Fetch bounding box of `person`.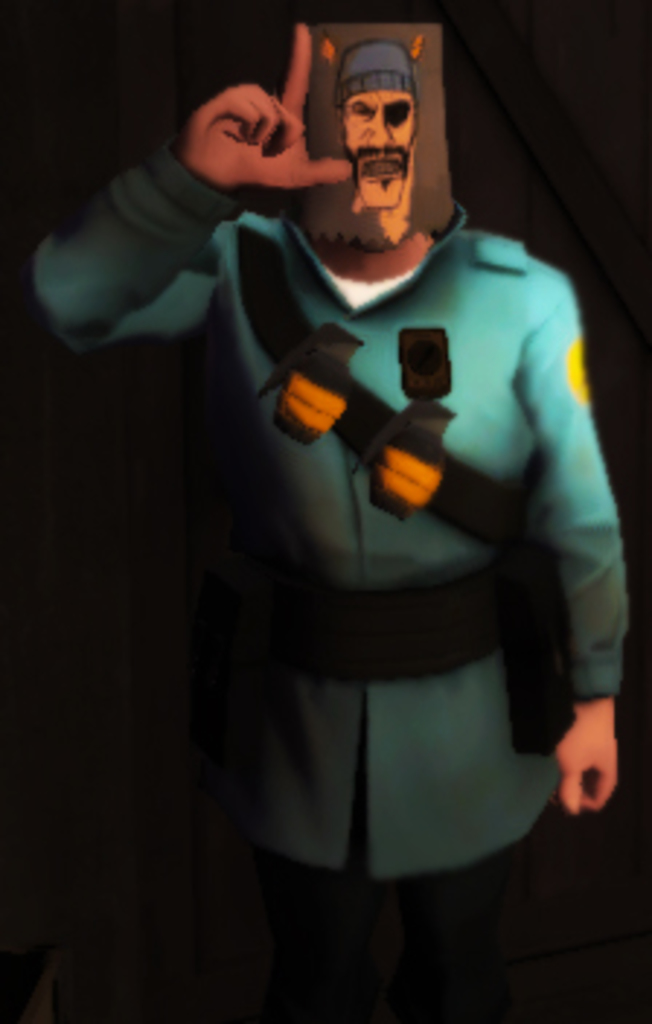
Bbox: 0 0 649 1012.
